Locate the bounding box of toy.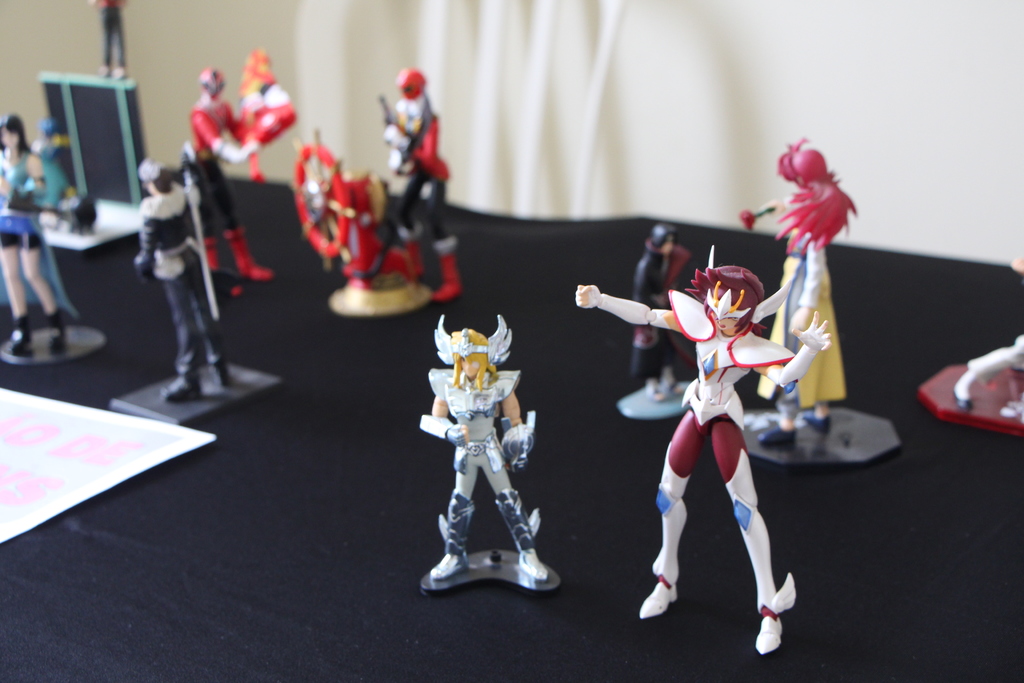
Bounding box: 414 310 568 591.
